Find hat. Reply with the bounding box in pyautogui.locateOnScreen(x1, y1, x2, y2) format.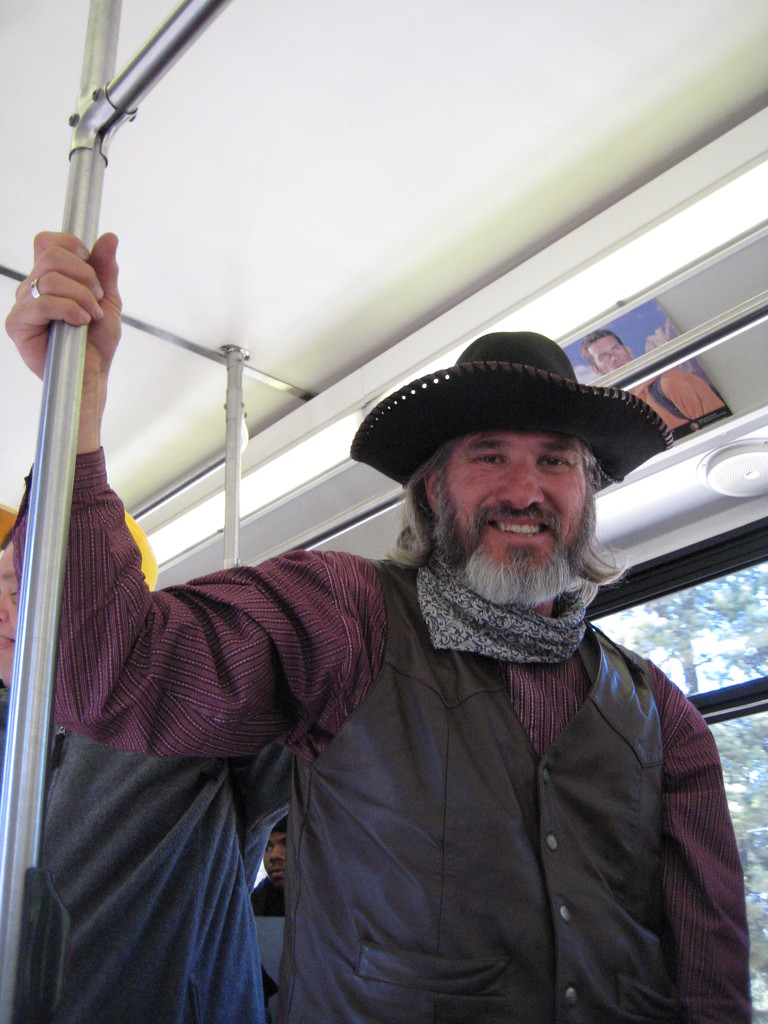
pyautogui.locateOnScreen(348, 332, 675, 489).
